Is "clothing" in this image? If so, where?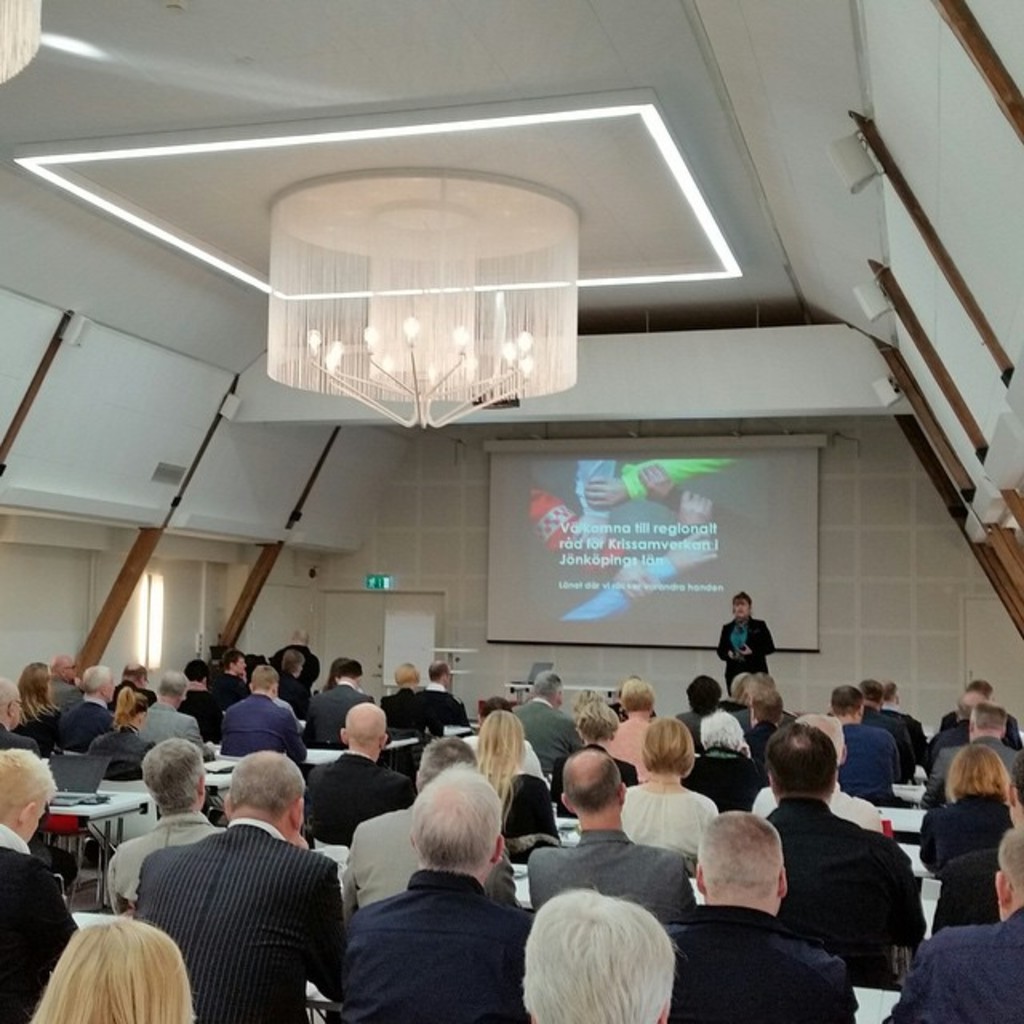
Yes, at <bbox>883, 915, 1022, 1022</bbox>.
